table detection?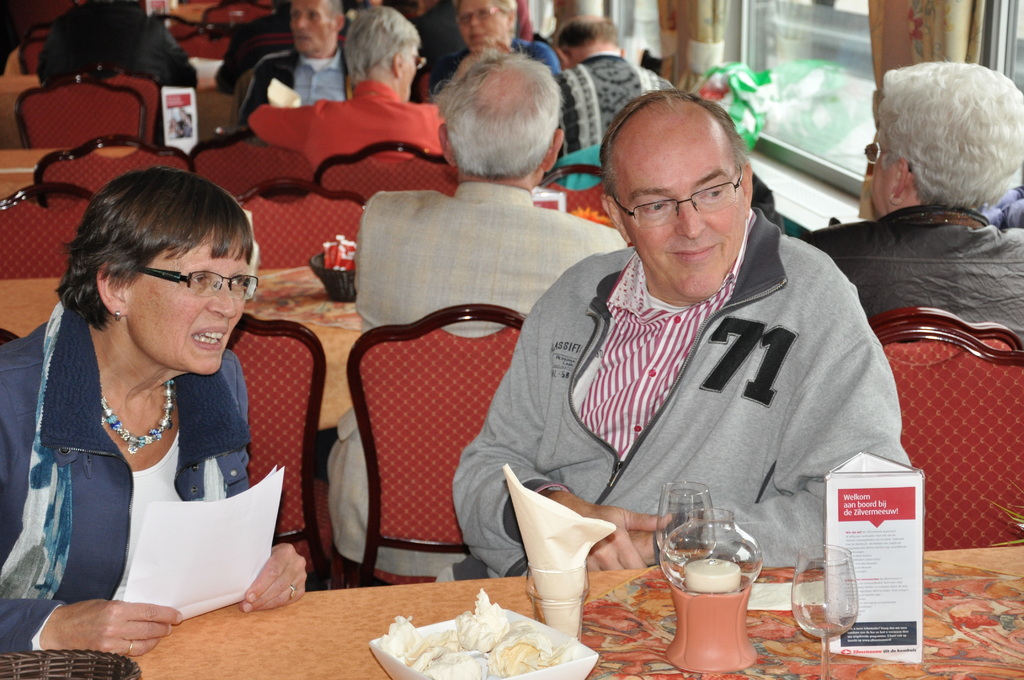
box(121, 544, 1023, 679)
